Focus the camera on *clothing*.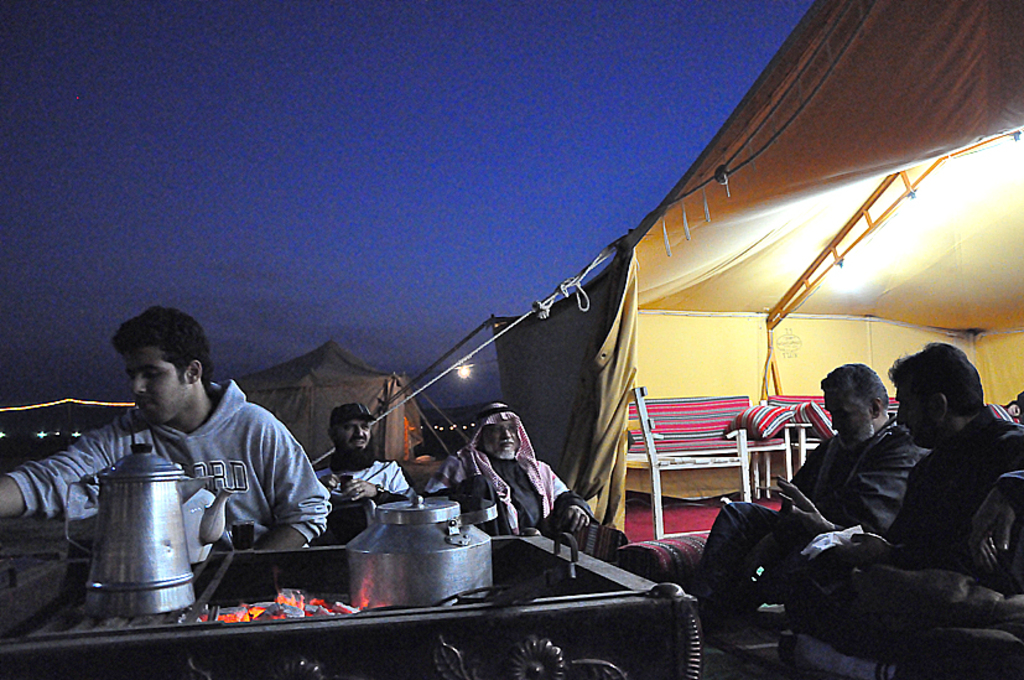
Focus region: 420,443,602,541.
